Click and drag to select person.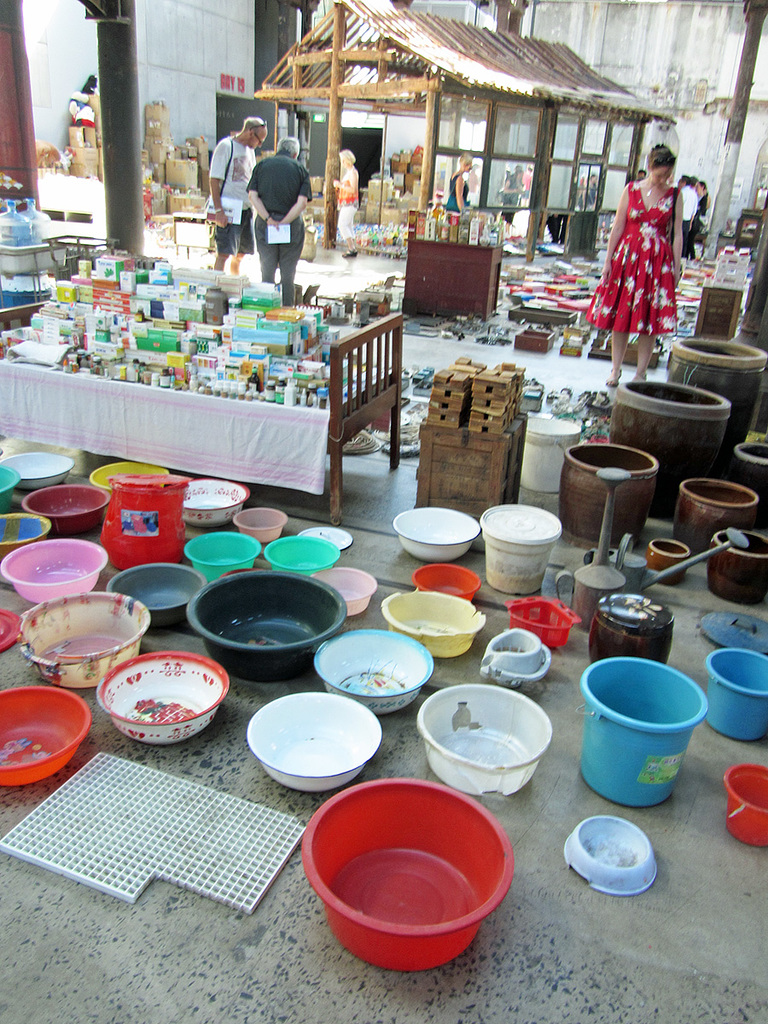
Selection: select_region(208, 122, 271, 279).
